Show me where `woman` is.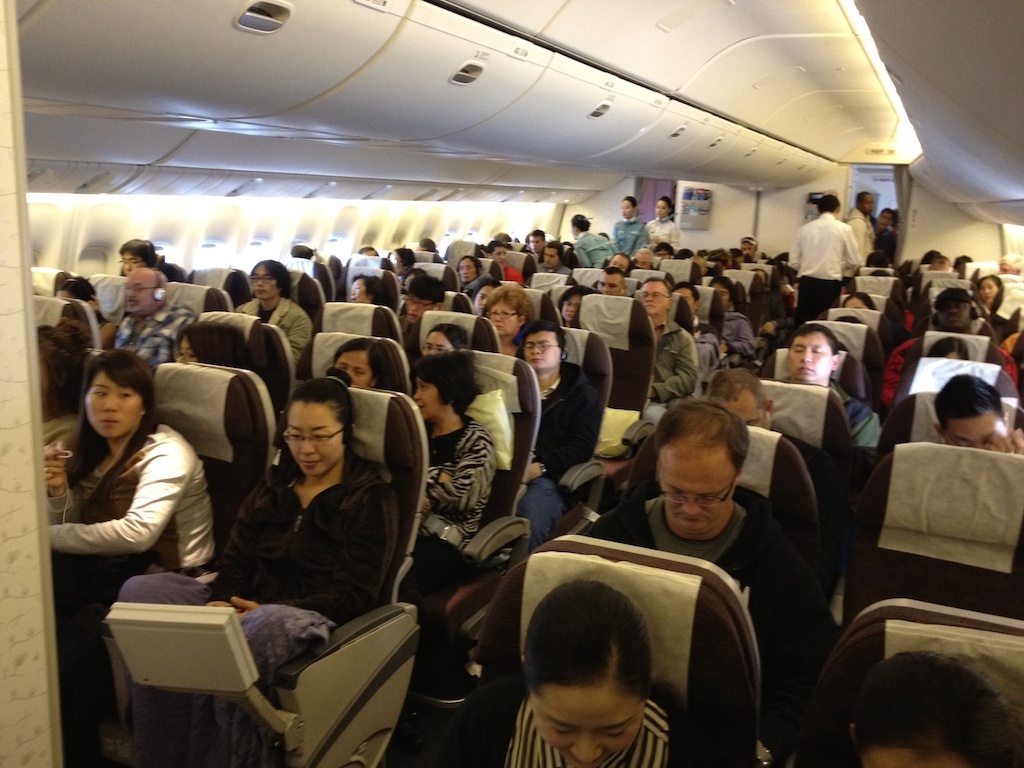
`woman` is at 455/251/482/292.
